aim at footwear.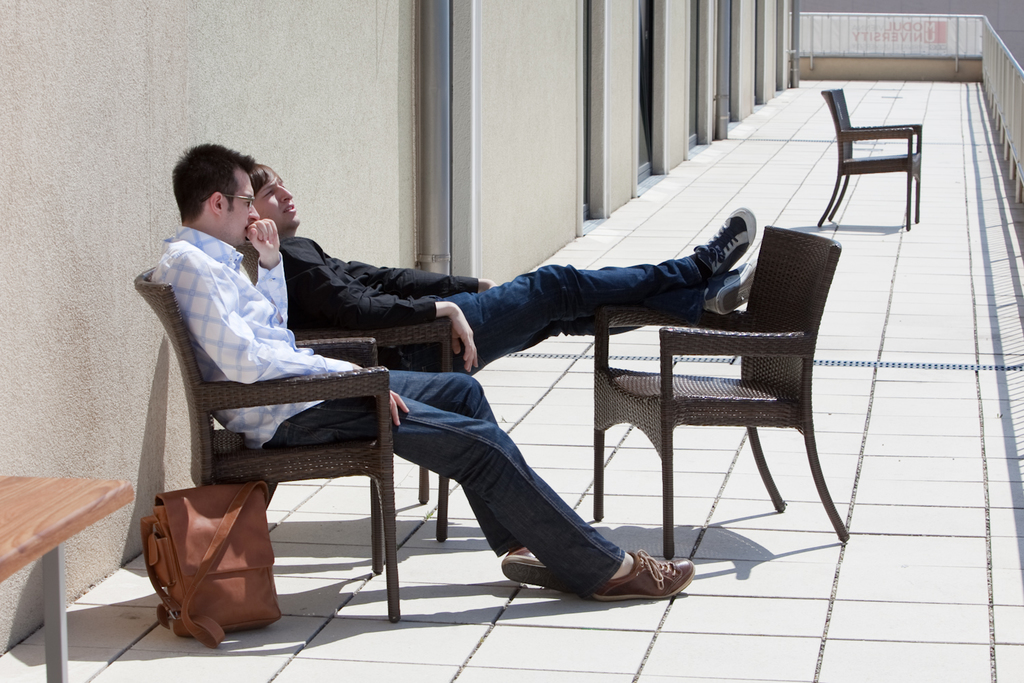
Aimed at <box>500,544,567,589</box>.
